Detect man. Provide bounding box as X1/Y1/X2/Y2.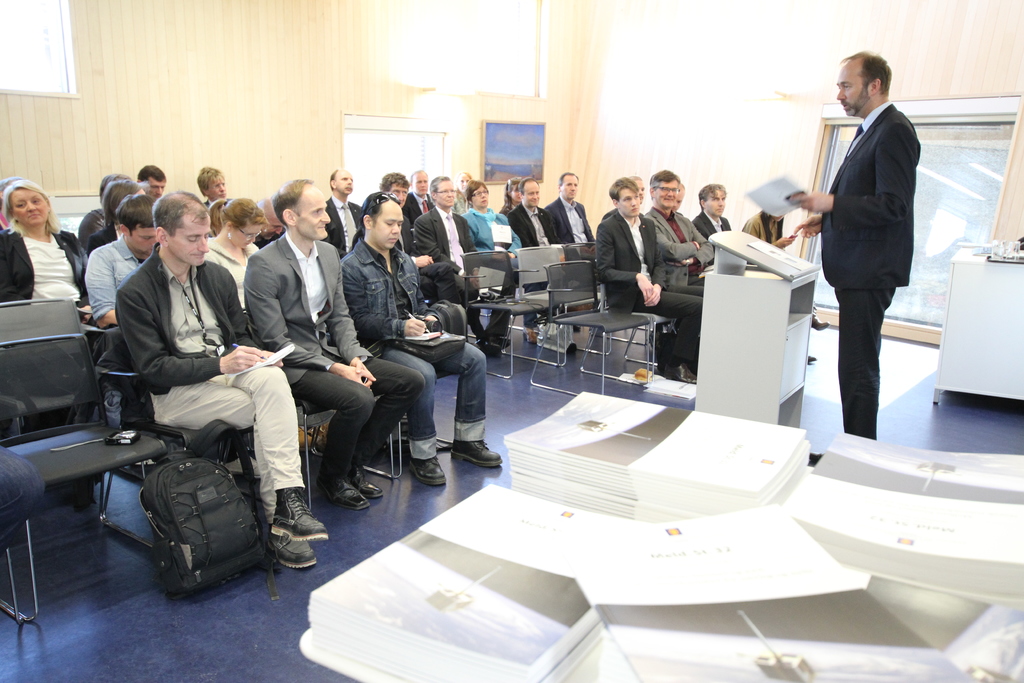
797/51/934/457.
